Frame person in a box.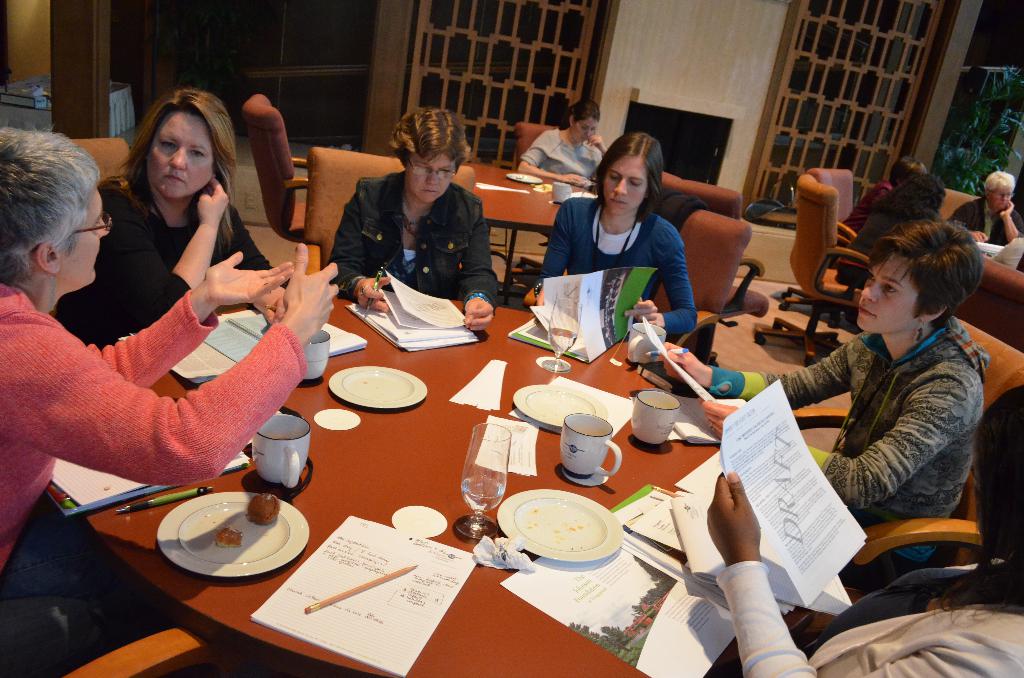
l=50, t=86, r=290, b=347.
